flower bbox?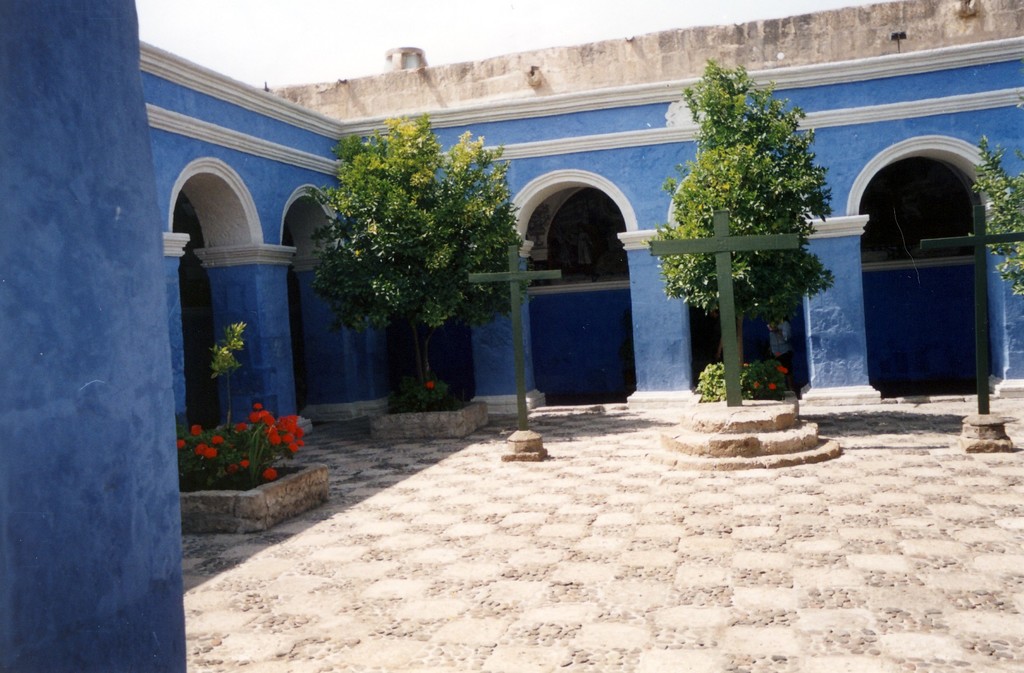
189,421,200,430
